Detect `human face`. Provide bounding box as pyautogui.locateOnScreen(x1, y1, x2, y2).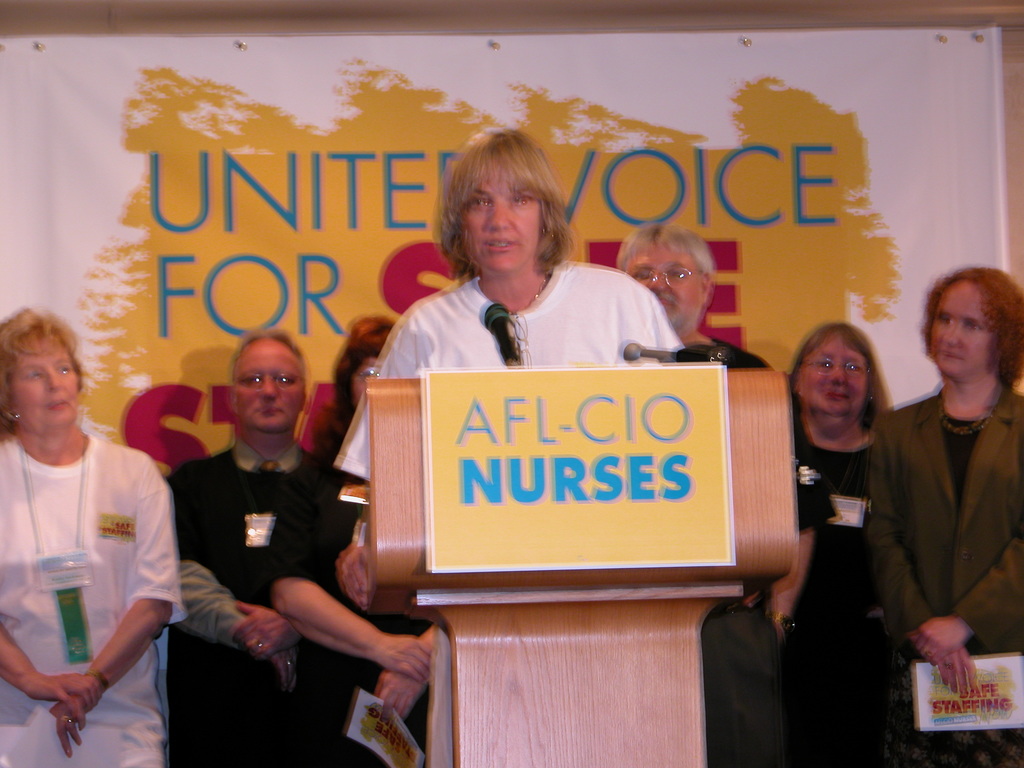
pyautogui.locateOnScreen(456, 176, 541, 270).
